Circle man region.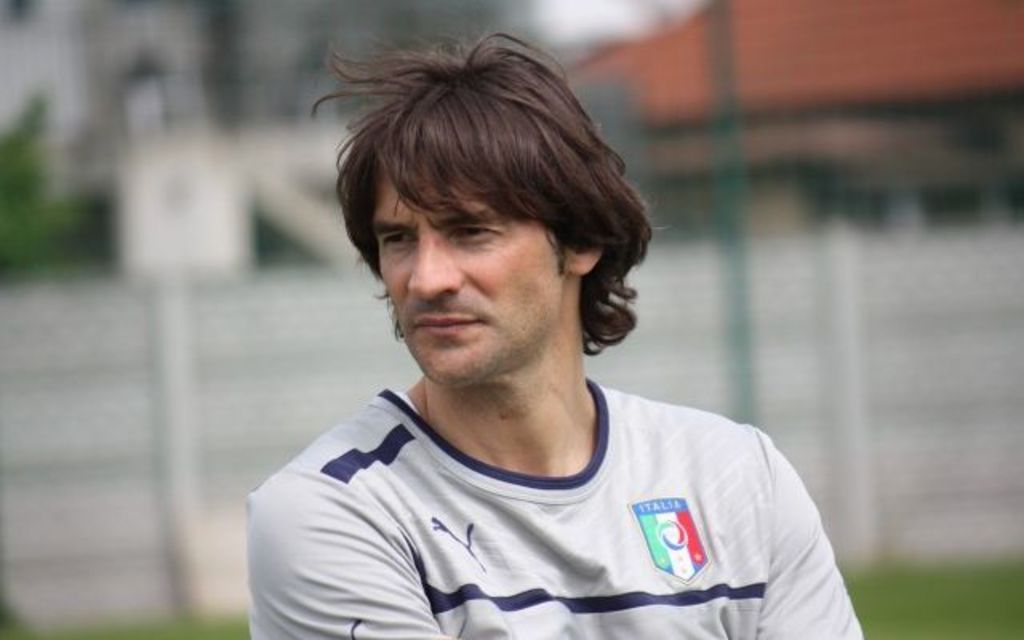
Region: <bbox>202, 30, 893, 627</bbox>.
